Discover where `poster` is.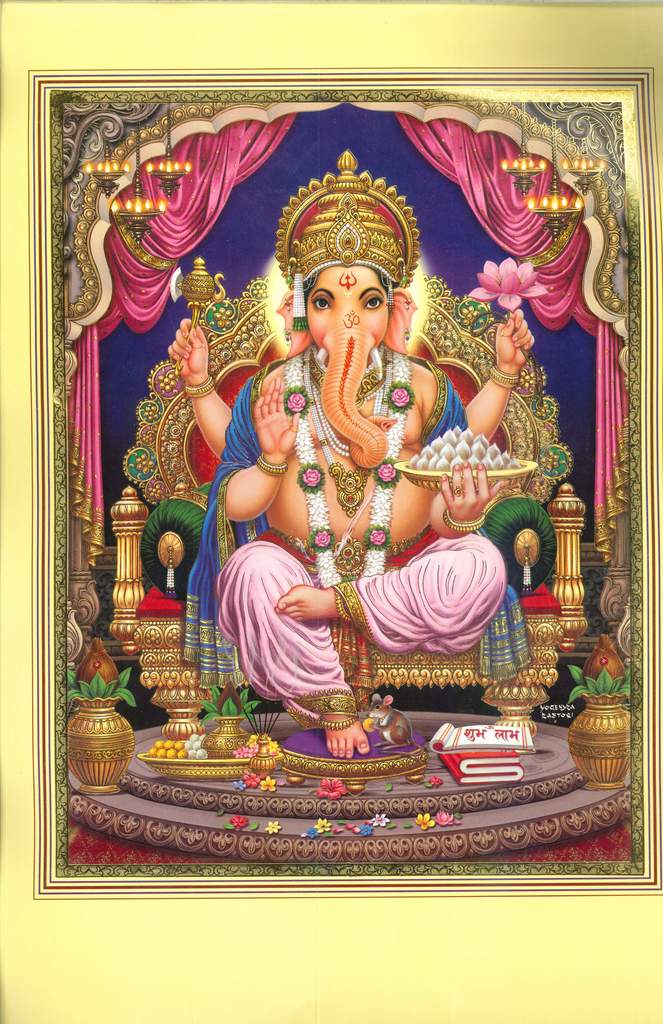
Discovered at <bbox>29, 71, 658, 902</bbox>.
